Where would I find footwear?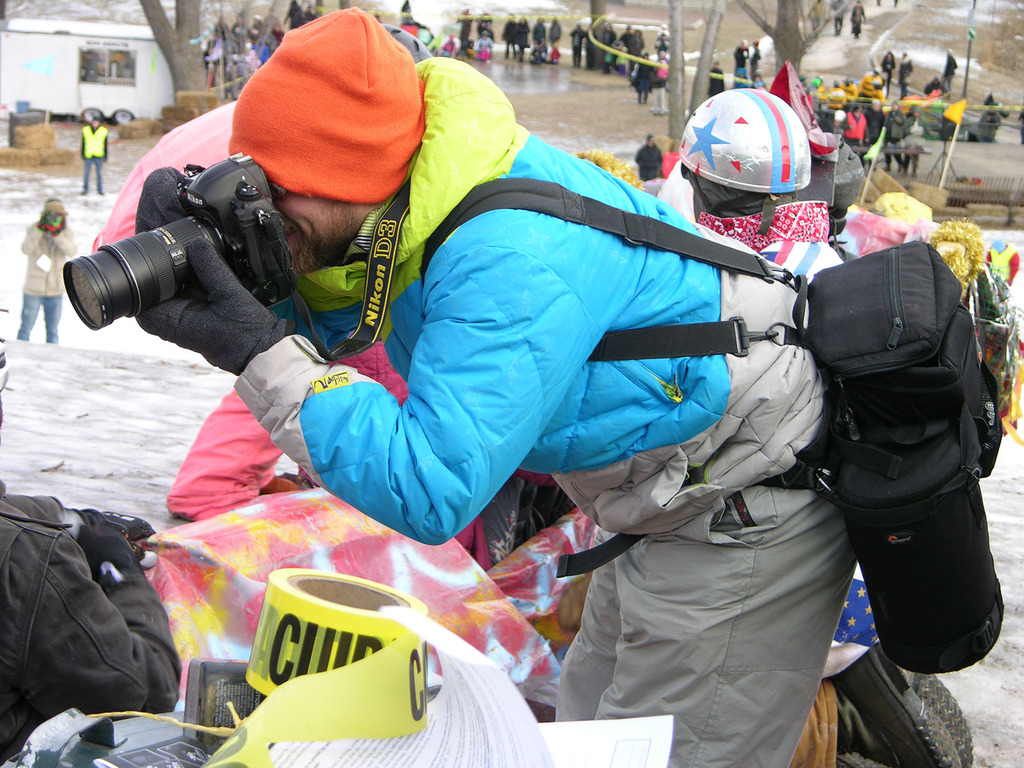
At [x1=902, y1=662, x2=970, y2=767].
